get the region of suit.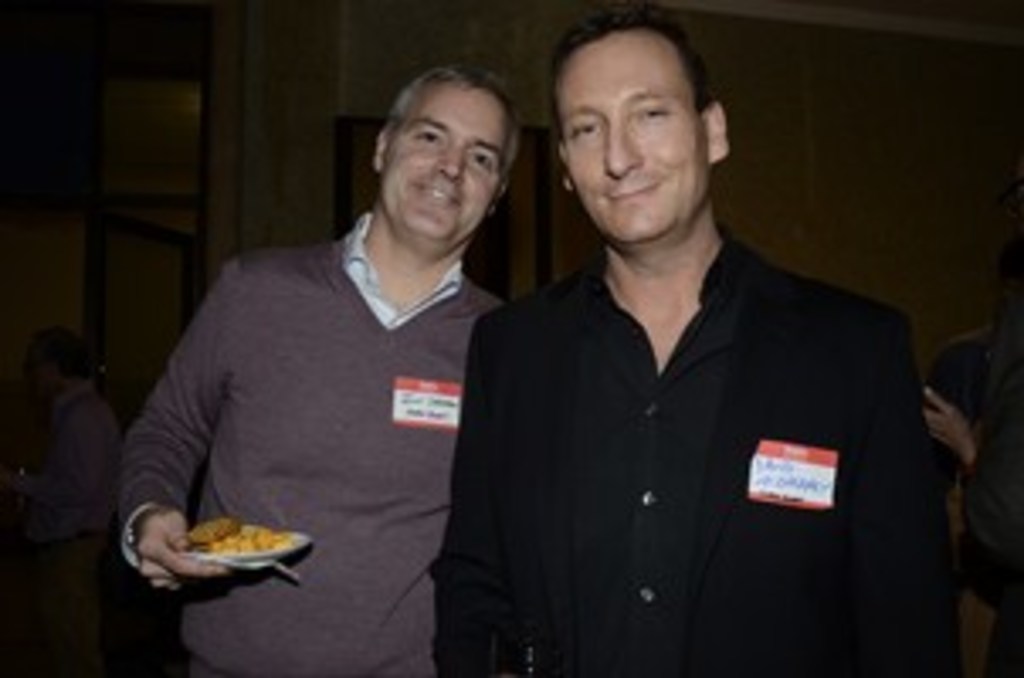
434/251/956/675.
